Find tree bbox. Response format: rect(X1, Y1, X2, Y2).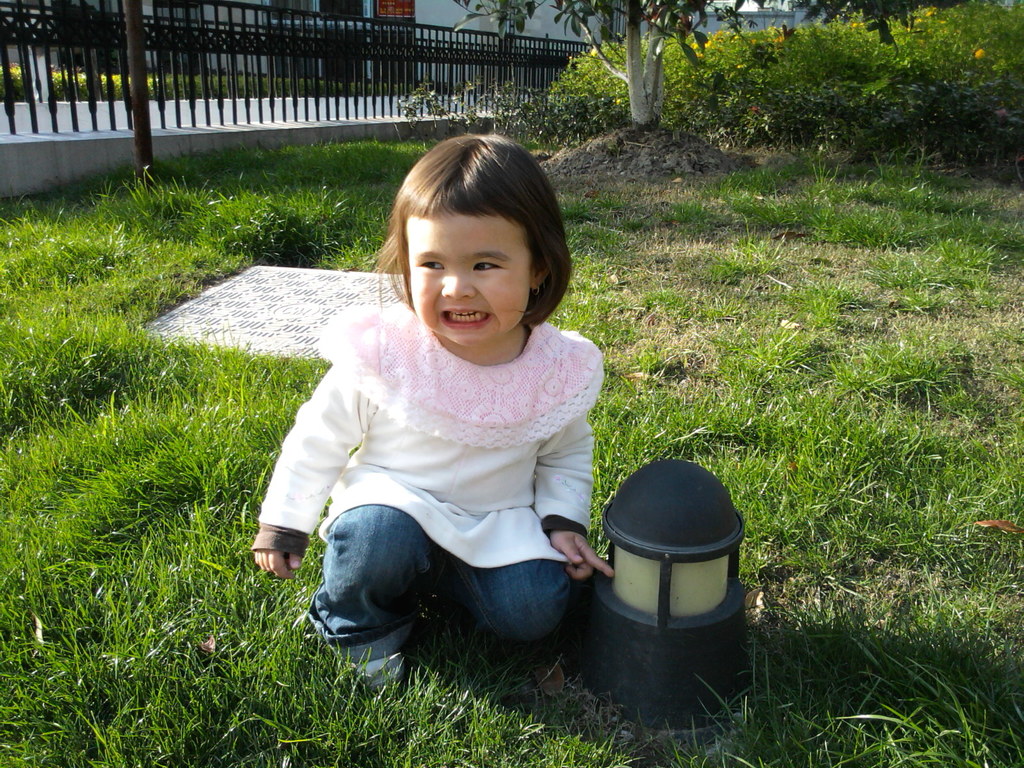
rect(444, 0, 959, 135).
